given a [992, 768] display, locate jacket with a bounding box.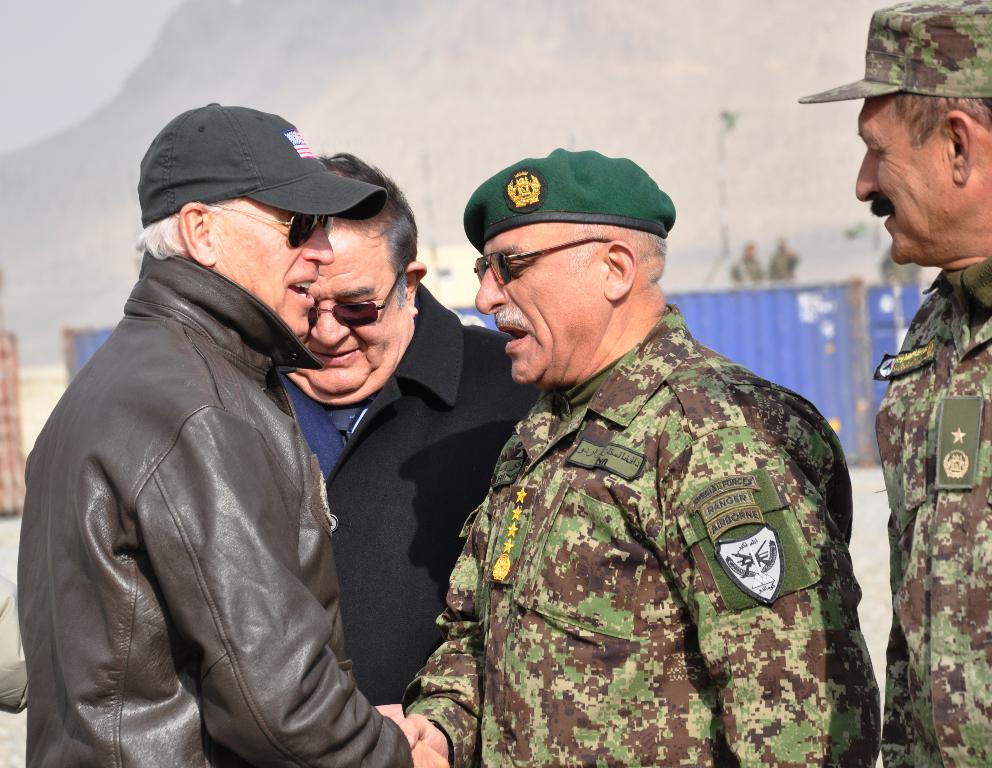
Located: pyautogui.locateOnScreen(16, 172, 475, 767).
